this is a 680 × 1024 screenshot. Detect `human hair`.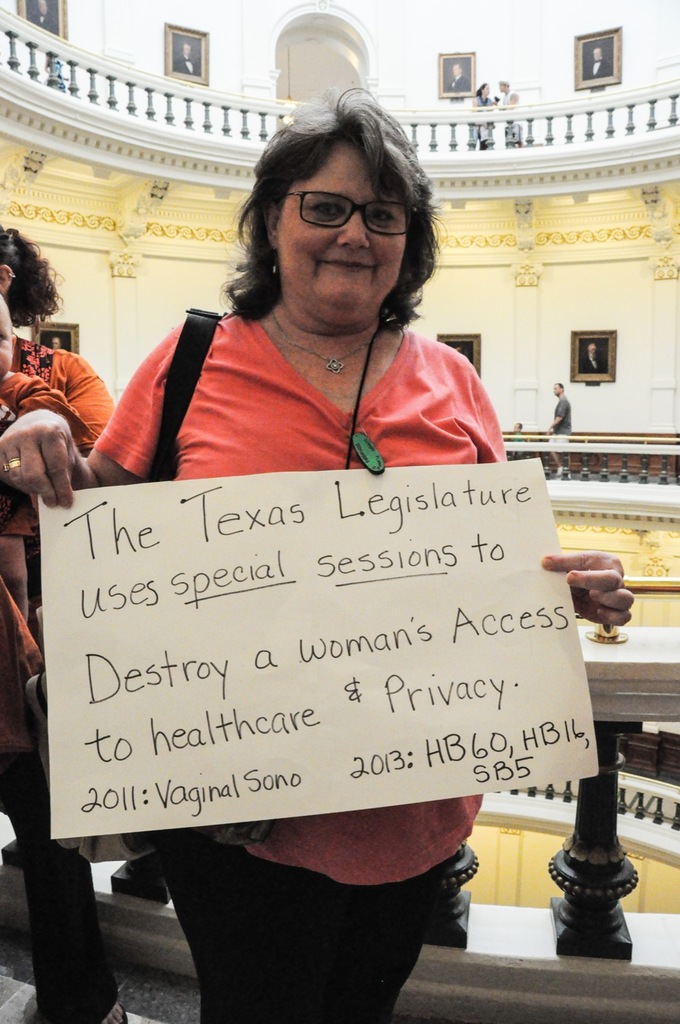
[left=225, top=80, right=448, bottom=311].
